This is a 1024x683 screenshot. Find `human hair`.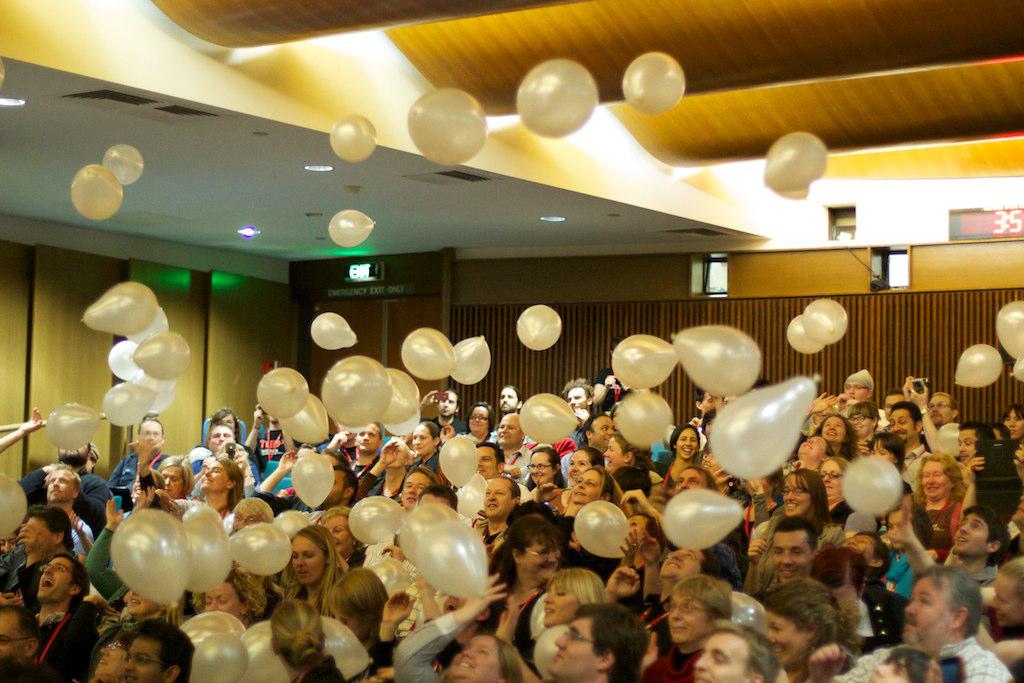
Bounding box: rect(859, 529, 892, 581).
